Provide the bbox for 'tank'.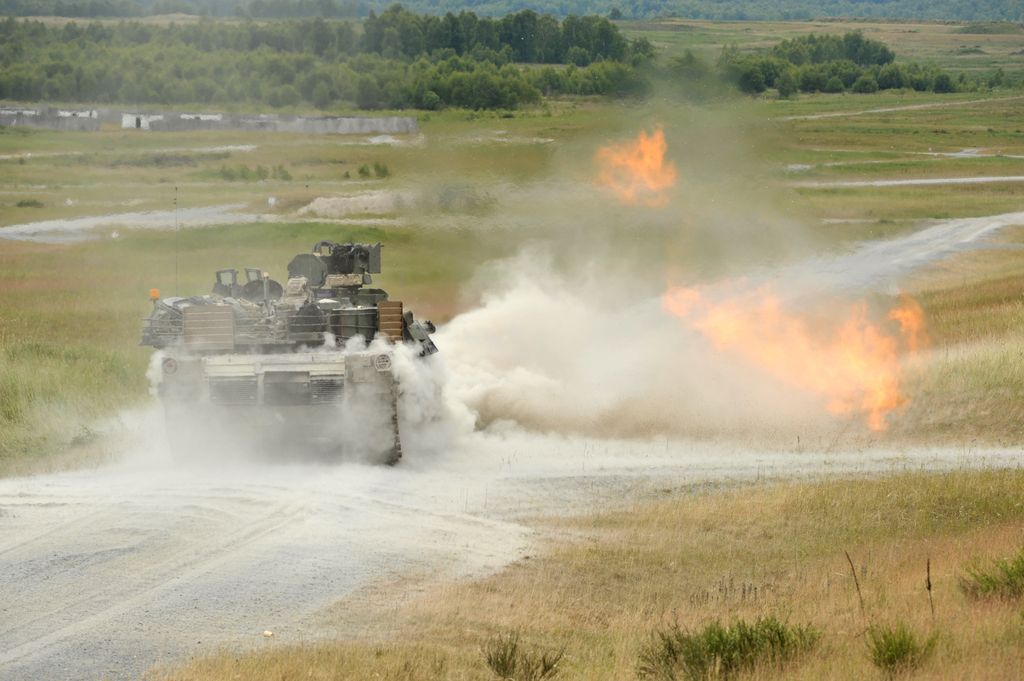
BBox(132, 180, 438, 464).
